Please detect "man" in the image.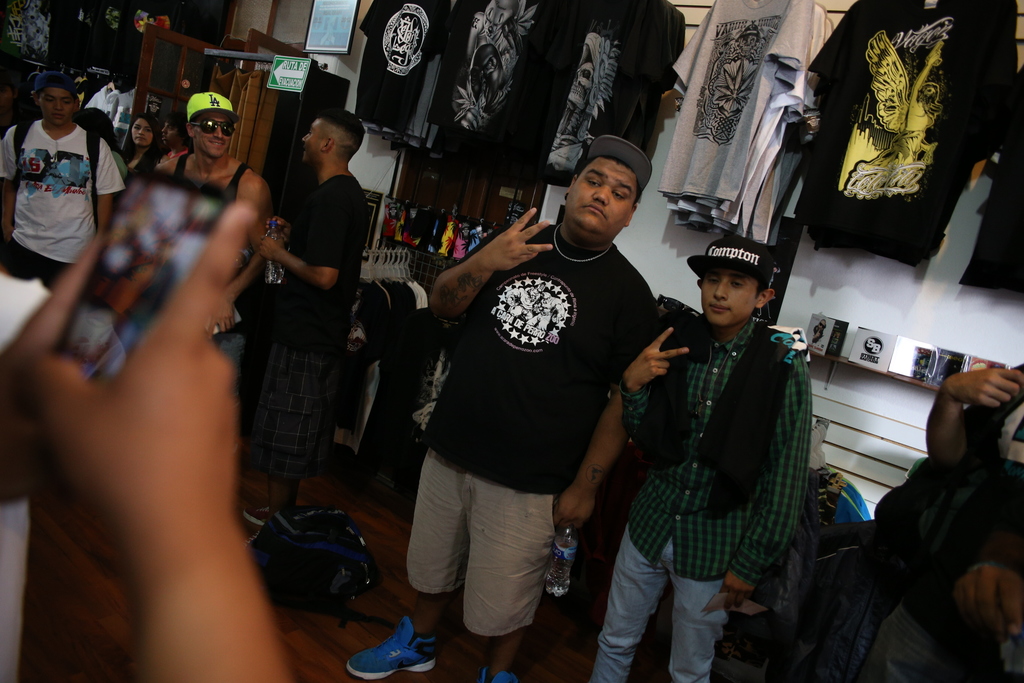
region(381, 126, 644, 661).
